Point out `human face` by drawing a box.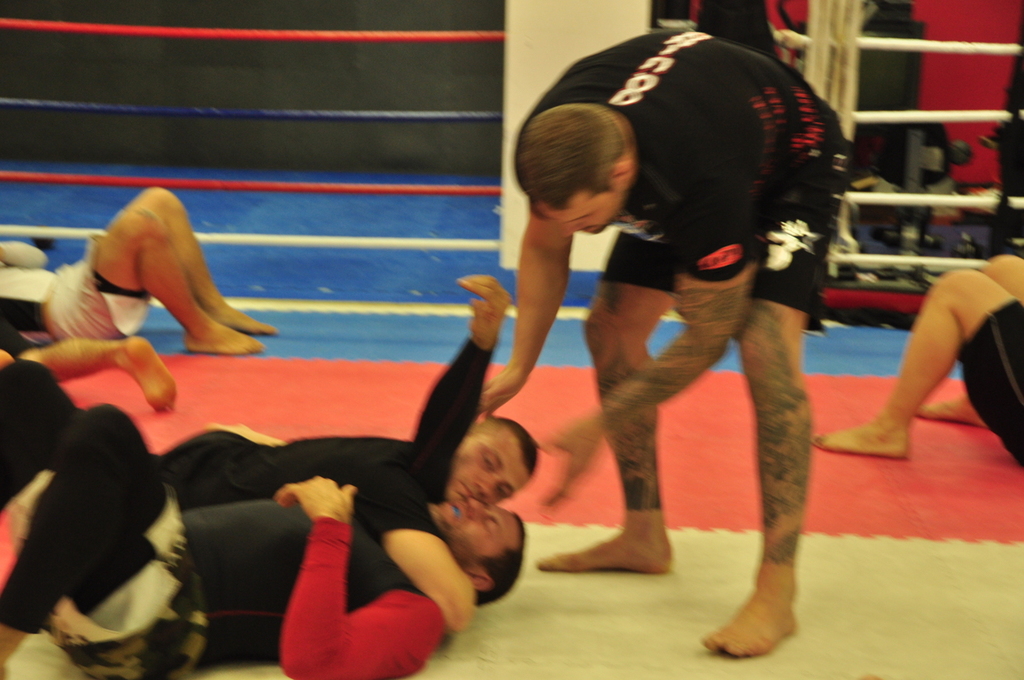
429:498:522:568.
